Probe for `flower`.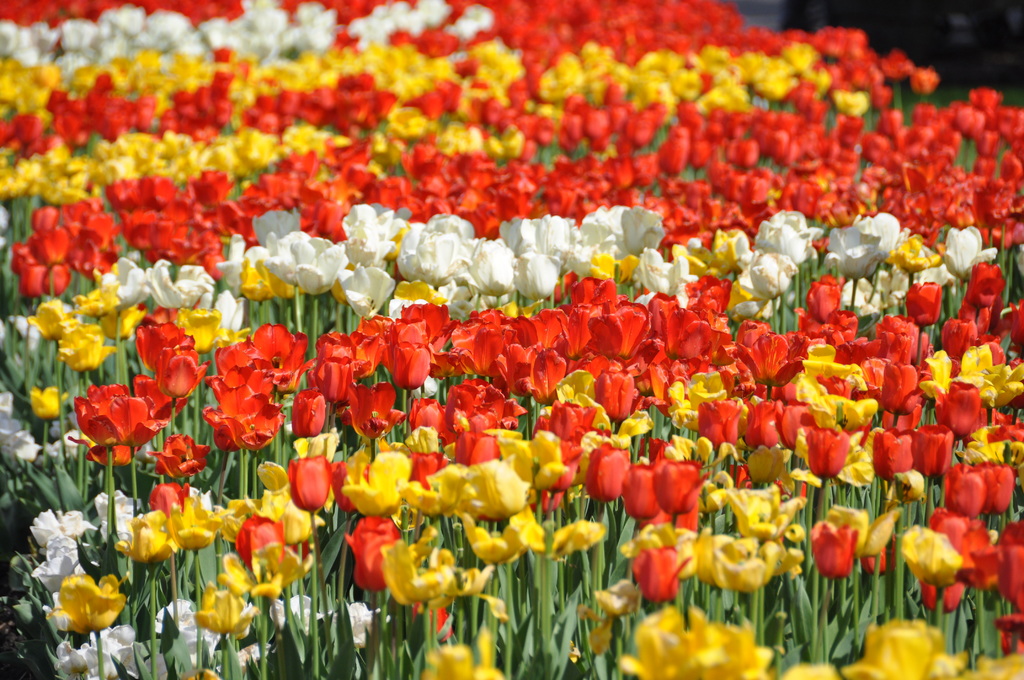
Probe result: x1=65 y1=386 x2=161 y2=465.
